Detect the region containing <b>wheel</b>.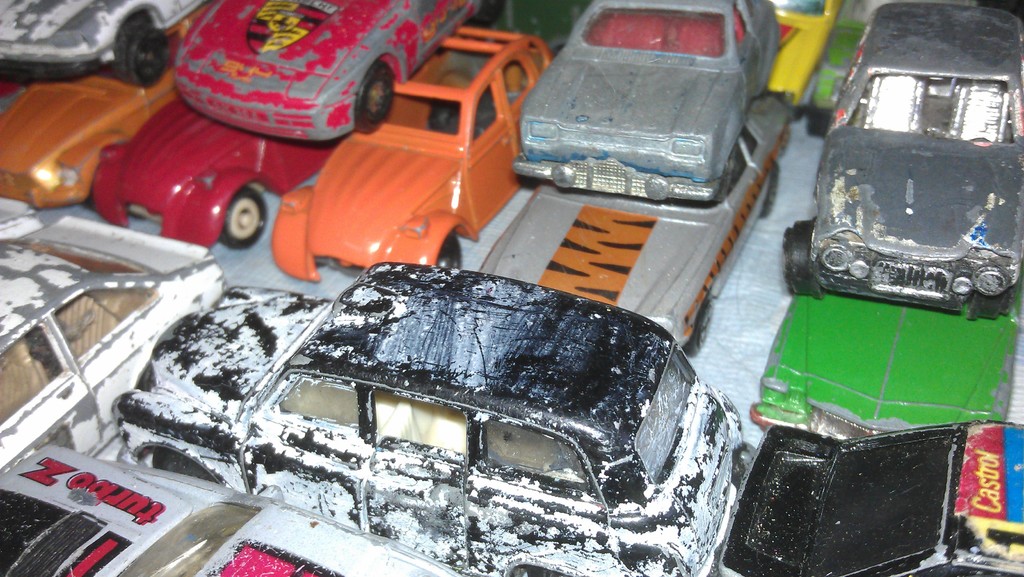
box=[801, 106, 832, 138].
